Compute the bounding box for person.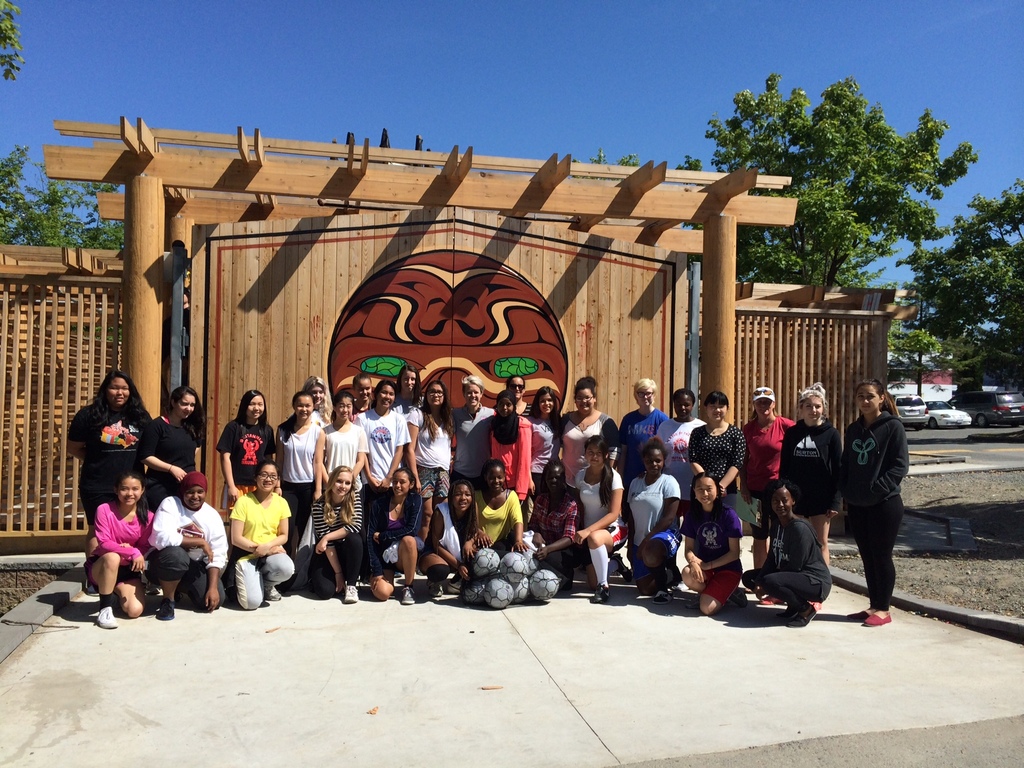
<box>490,395,535,507</box>.
